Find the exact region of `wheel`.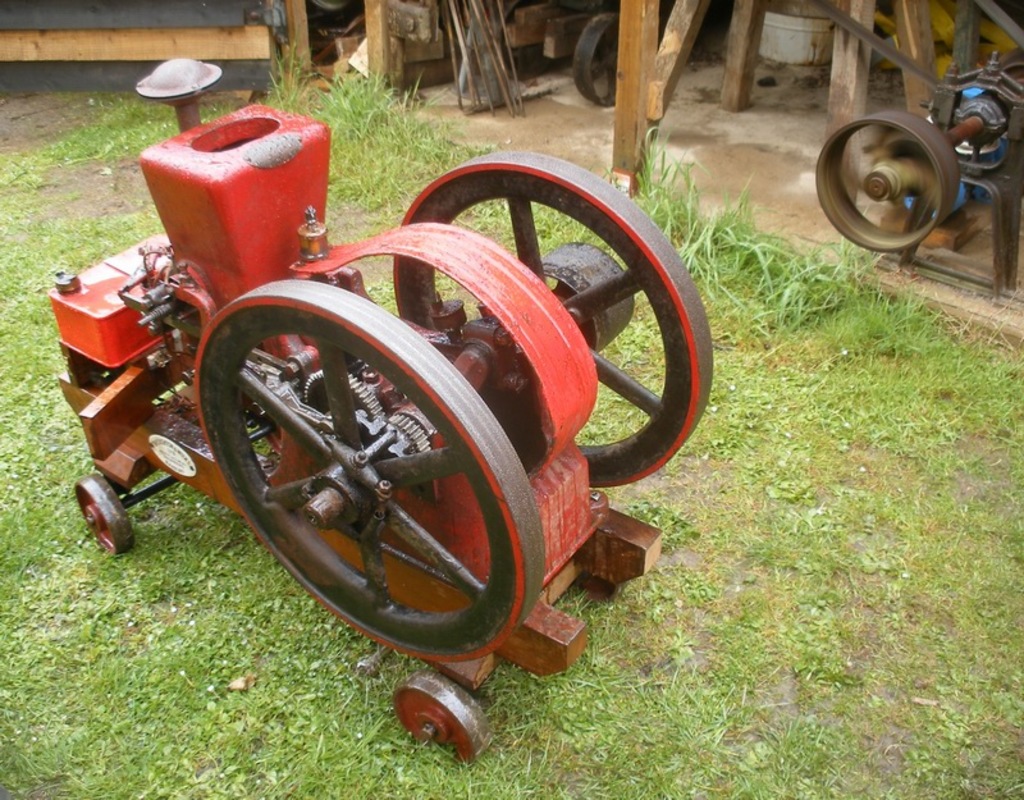
Exact region: bbox=(815, 111, 965, 255).
